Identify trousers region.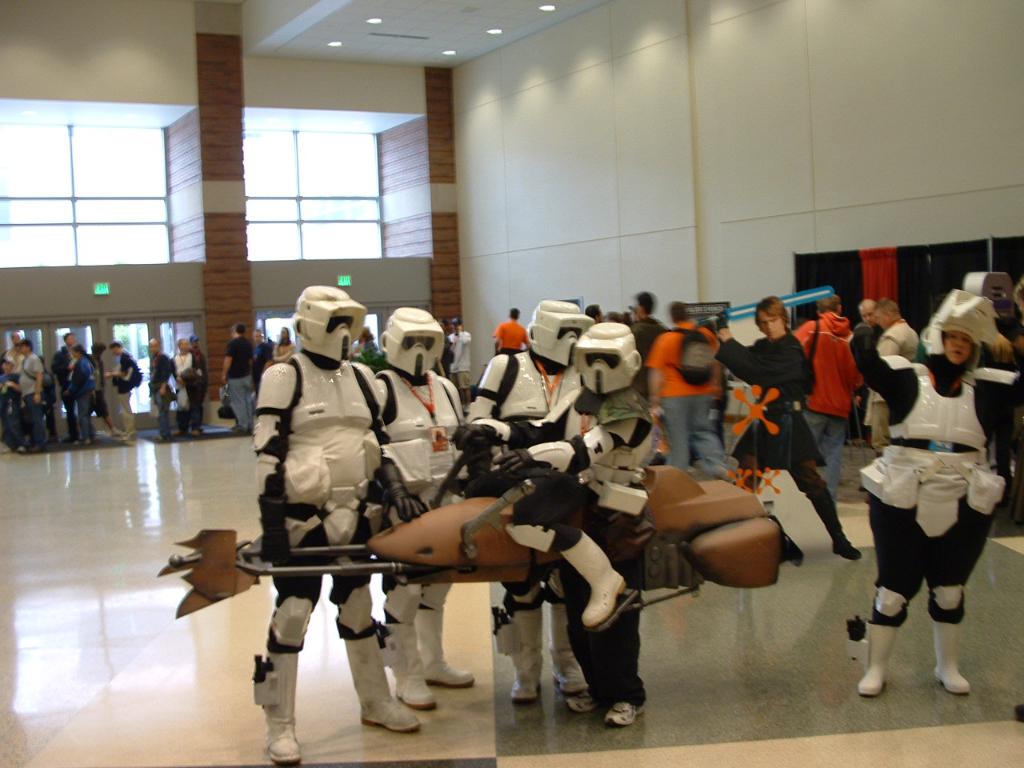
Region: {"x1": 739, "y1": 459, "x2": 847, "y2": 543}.
